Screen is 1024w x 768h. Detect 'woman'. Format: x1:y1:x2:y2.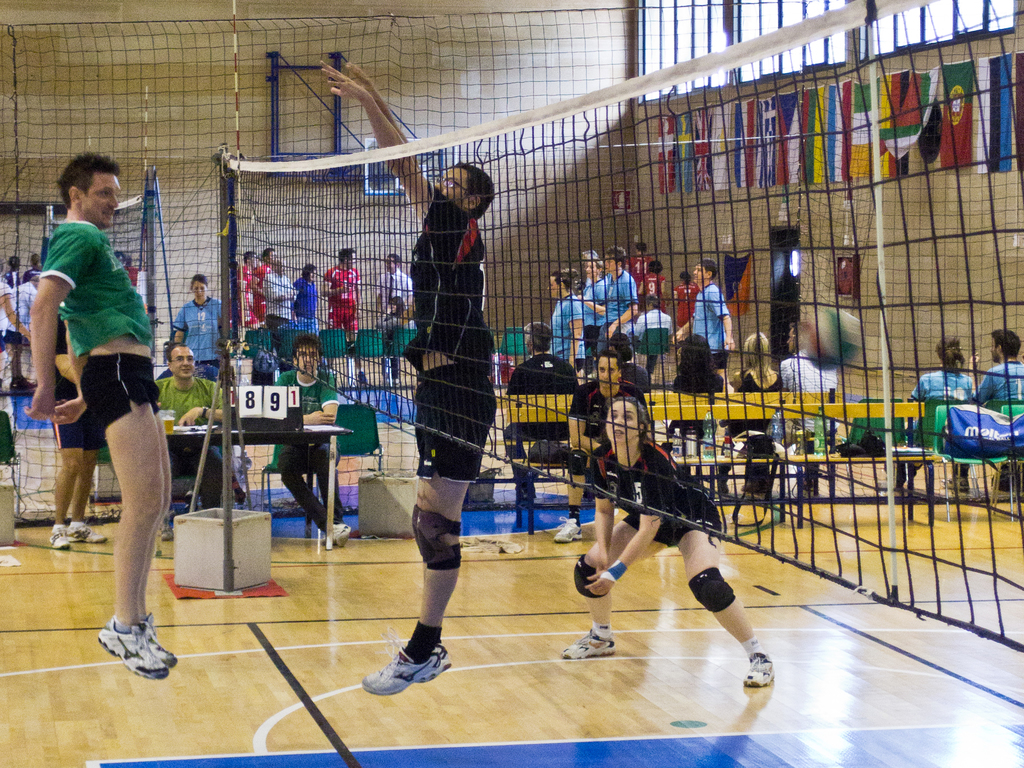
563:327:764:697.
